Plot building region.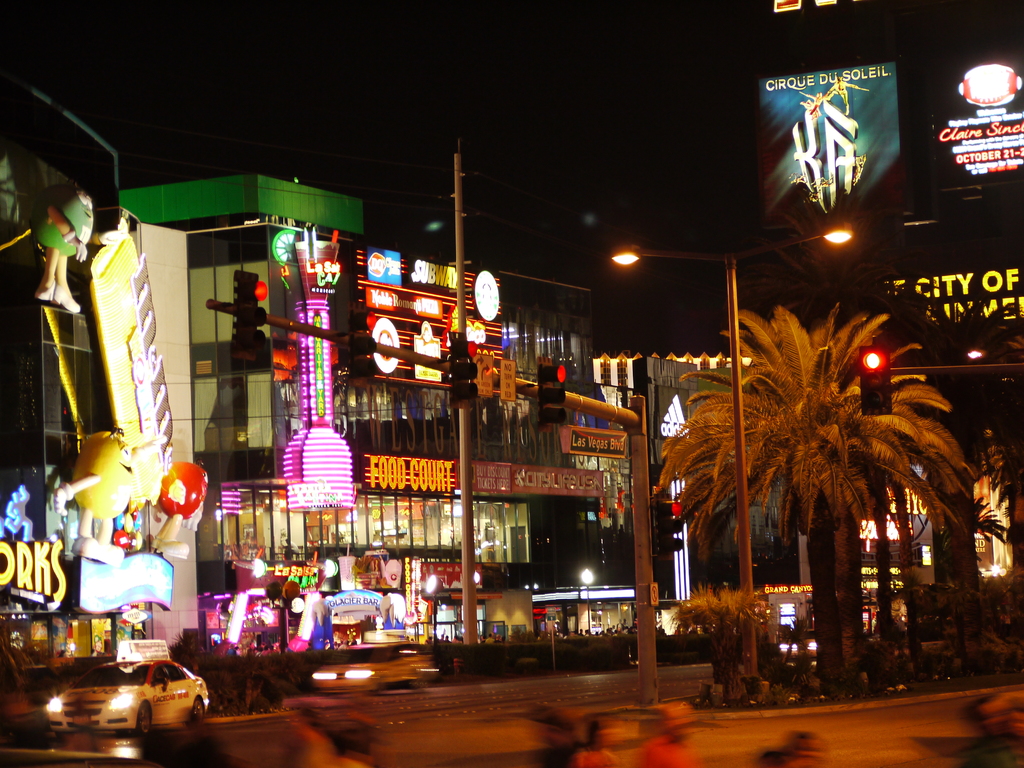
Plotted at <box>752,0,1023,684</box>.
